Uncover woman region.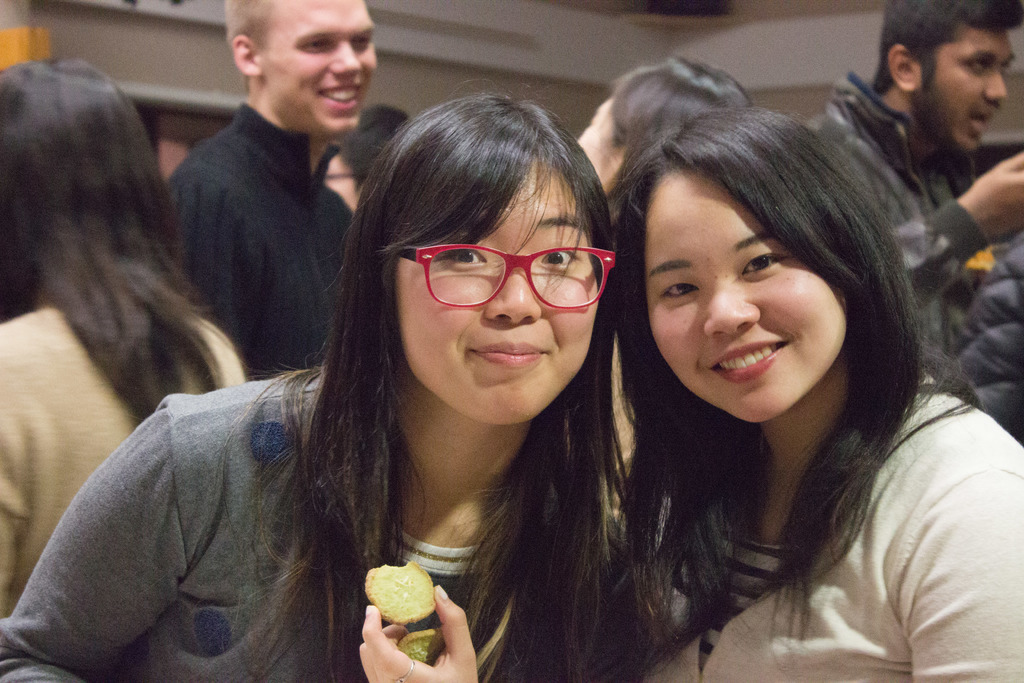
Uncovered: bbox=[0, 63, 244, 617].
